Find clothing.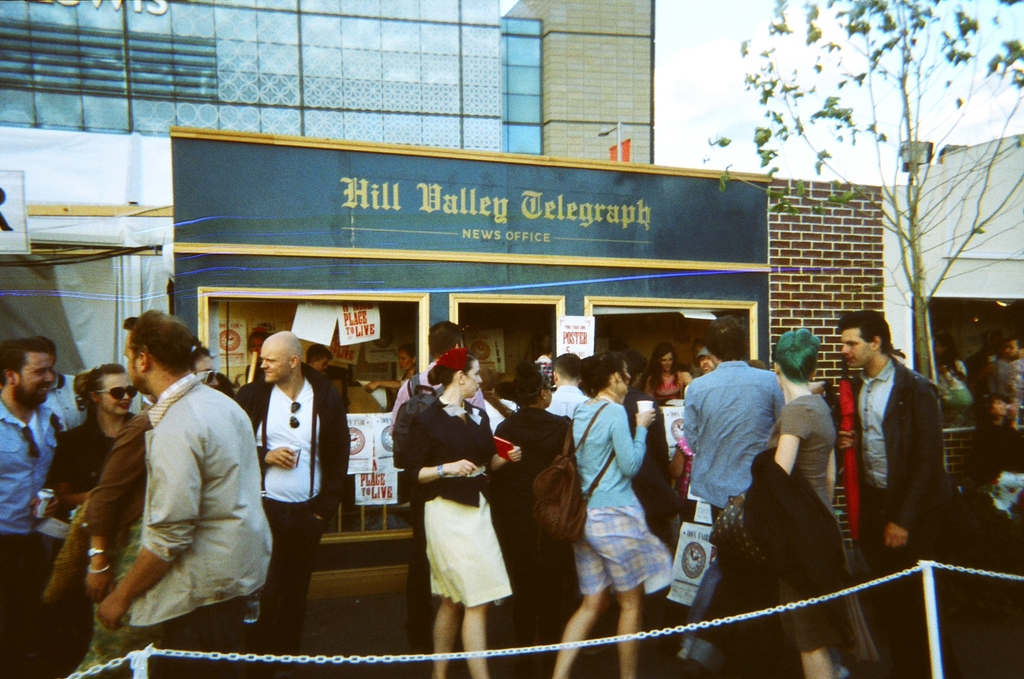
[96, 346, 260, 645].
